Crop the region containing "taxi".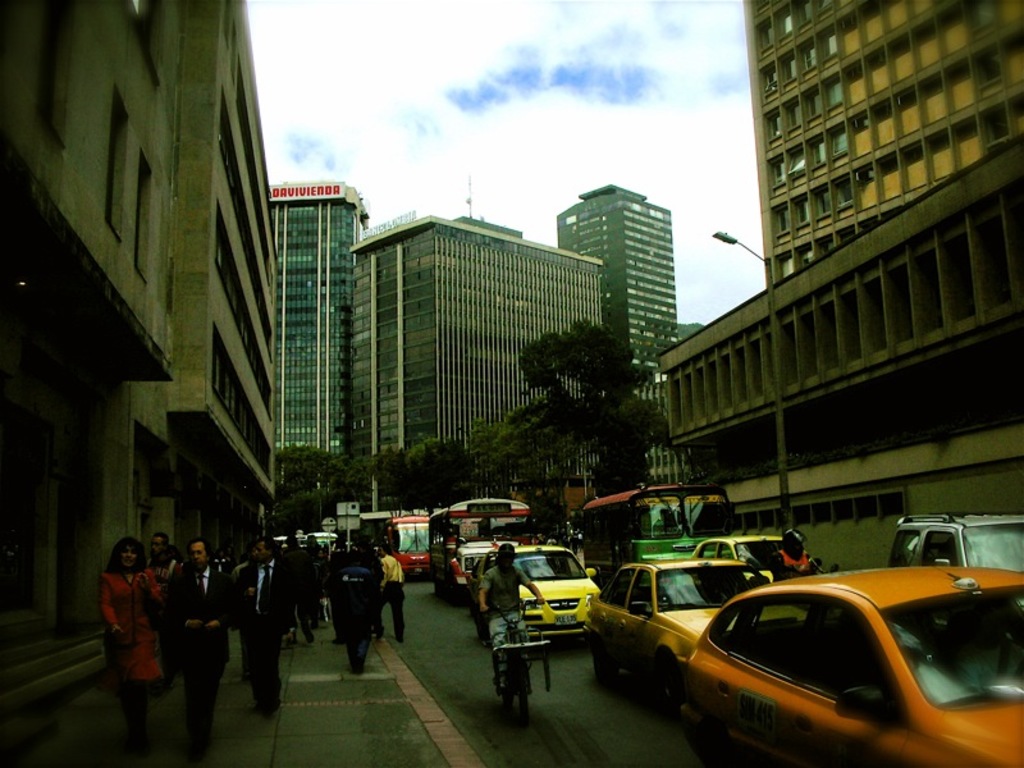
Crop region: Rect(634, 543, 1023, 765).
